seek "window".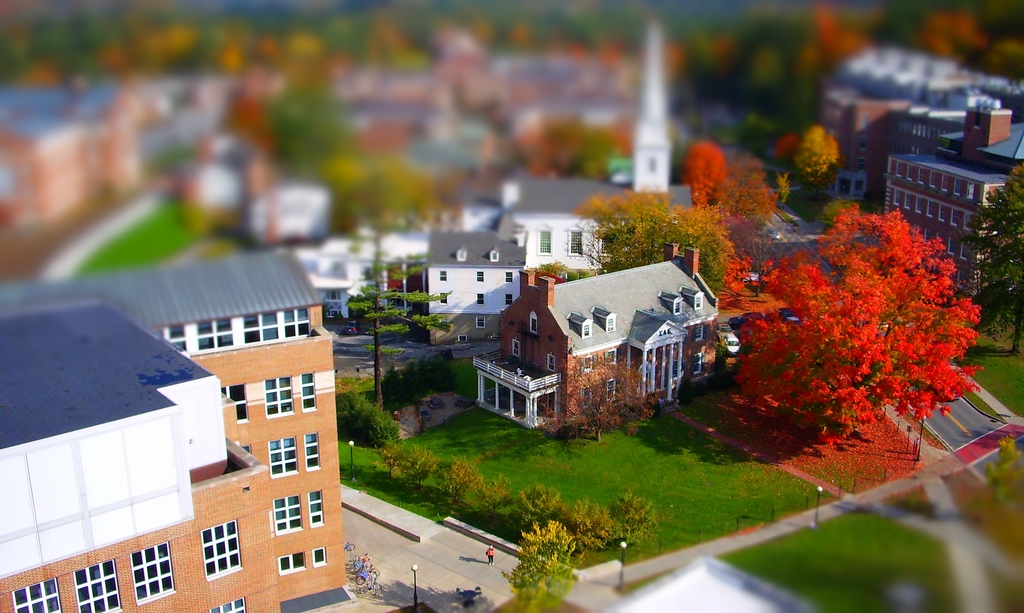
box(266, 379, 295, 417).
